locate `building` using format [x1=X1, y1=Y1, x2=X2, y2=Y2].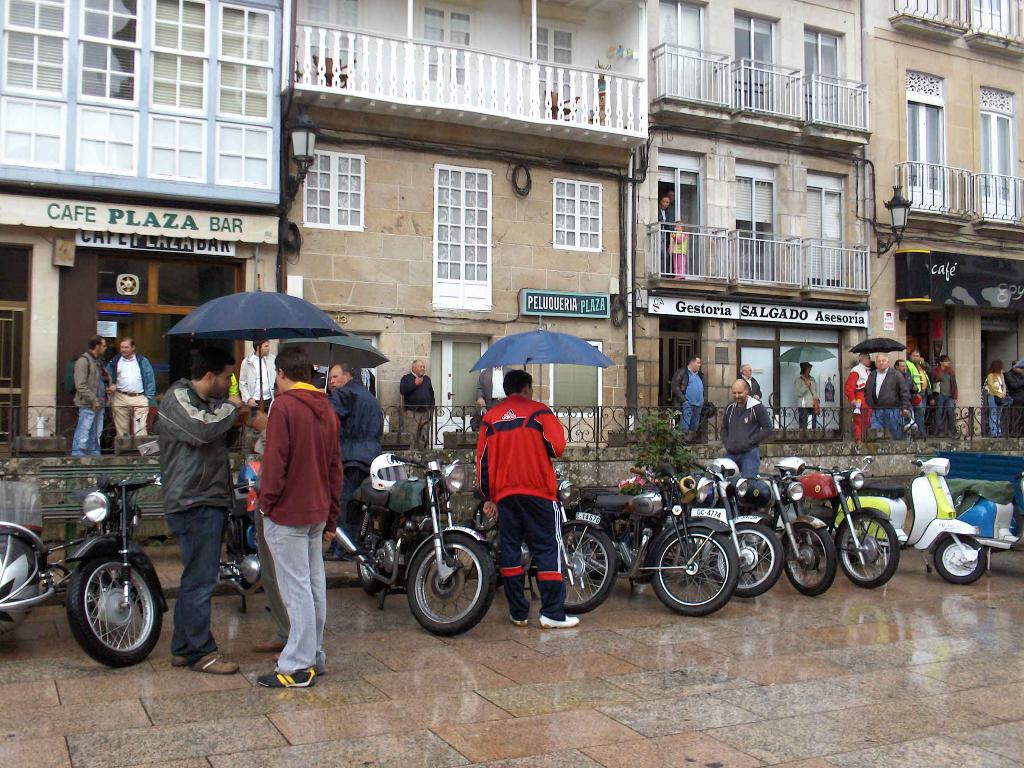
[x1=279, y1=0, x2=648, y2=449].
